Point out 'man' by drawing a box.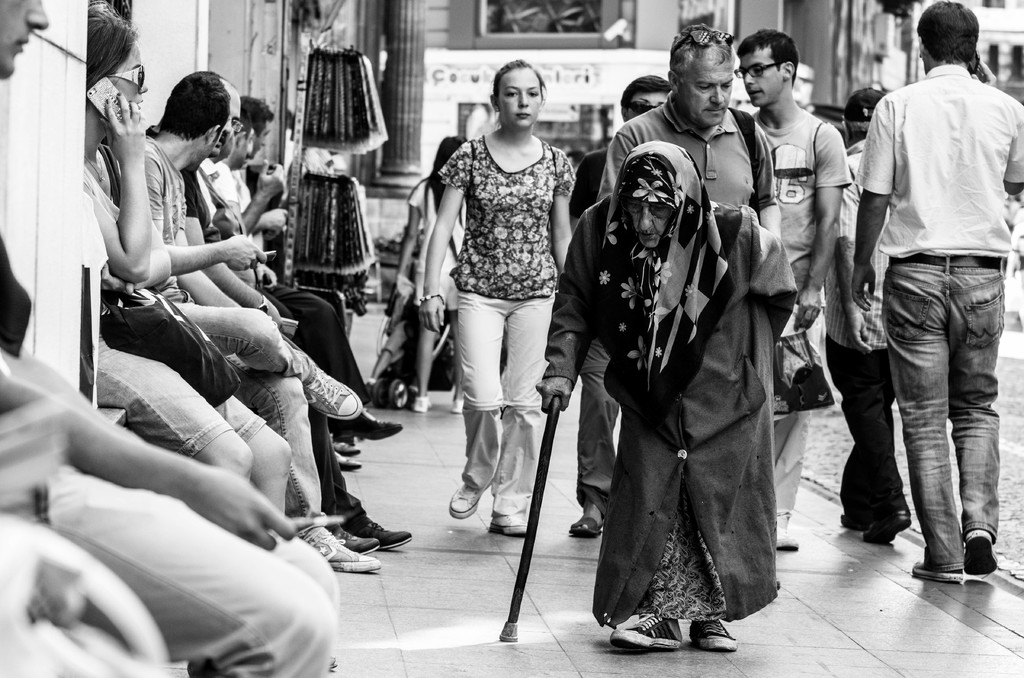
{"left": 572, "top": 71, "right": 675, "bottom": 540}.
